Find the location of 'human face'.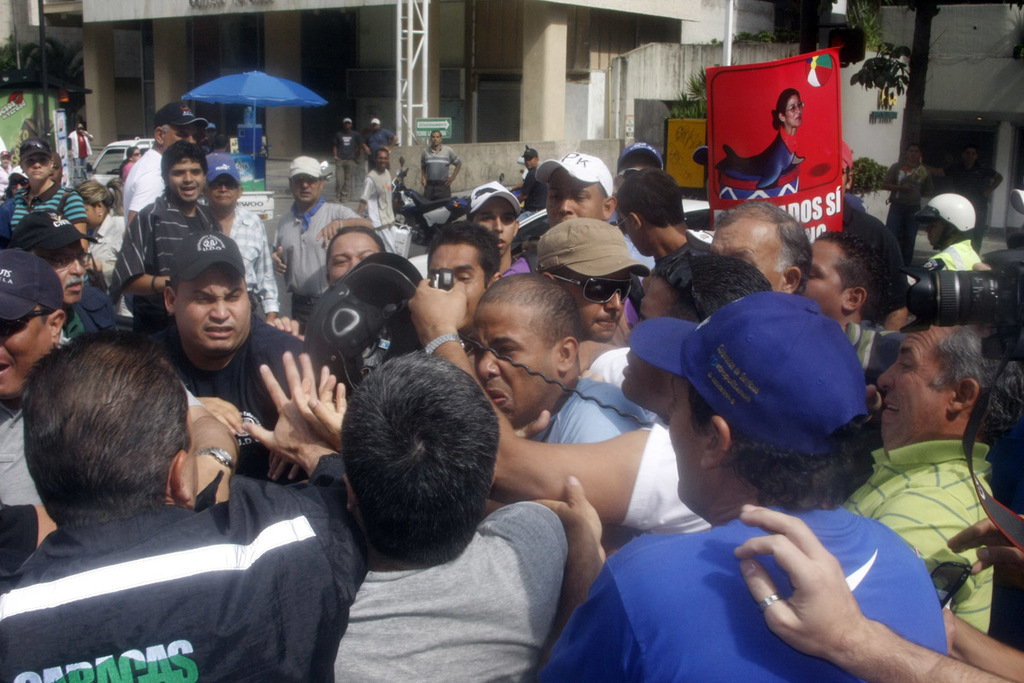
Location: bbox=[666, 372, 710, 500].
